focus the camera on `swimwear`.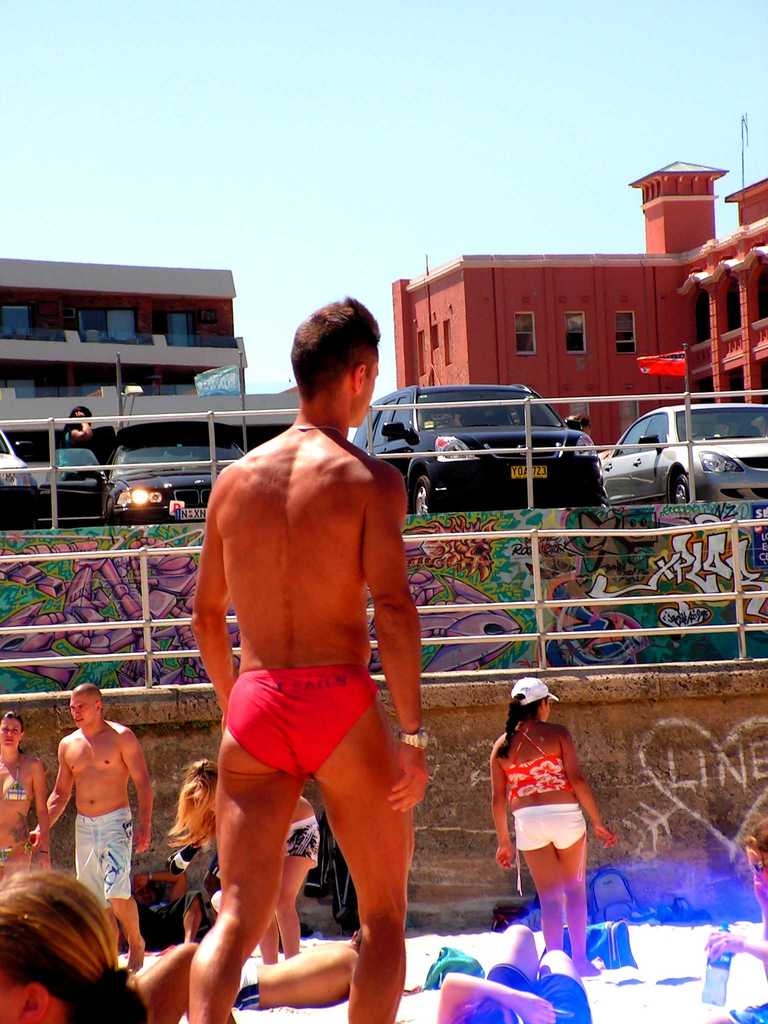
Focus region: select_region(222, 659, 373, 788).
